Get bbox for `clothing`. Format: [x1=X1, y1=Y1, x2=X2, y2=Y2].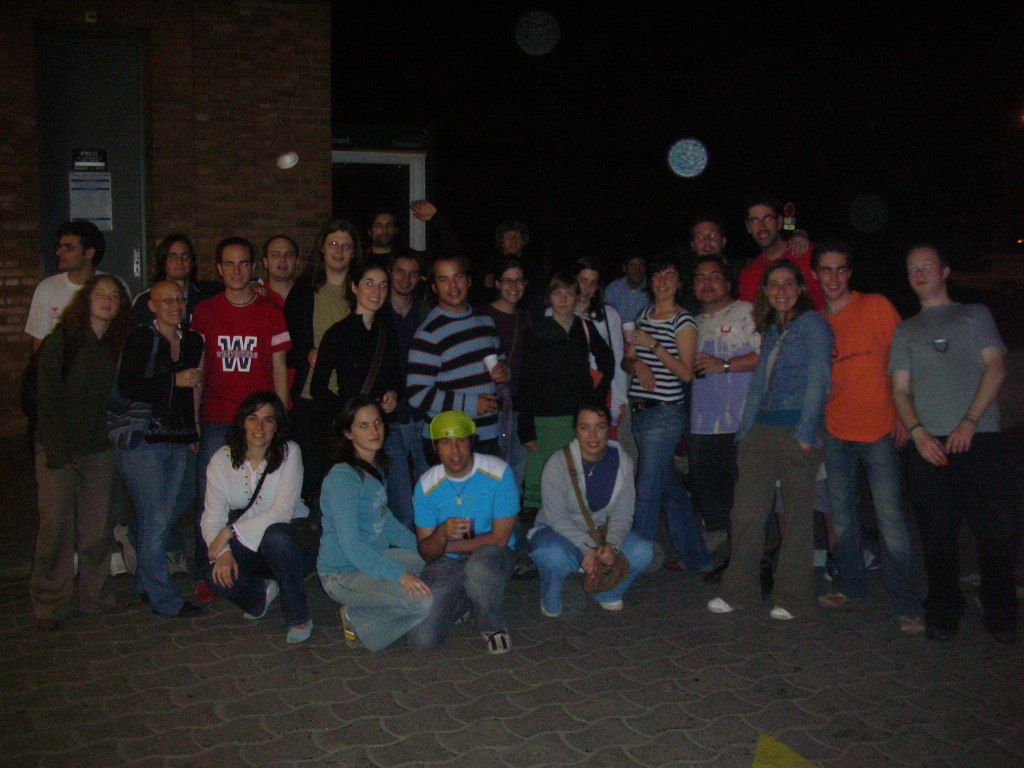
[x1=200, y1=435, x2=315, y2=626].
